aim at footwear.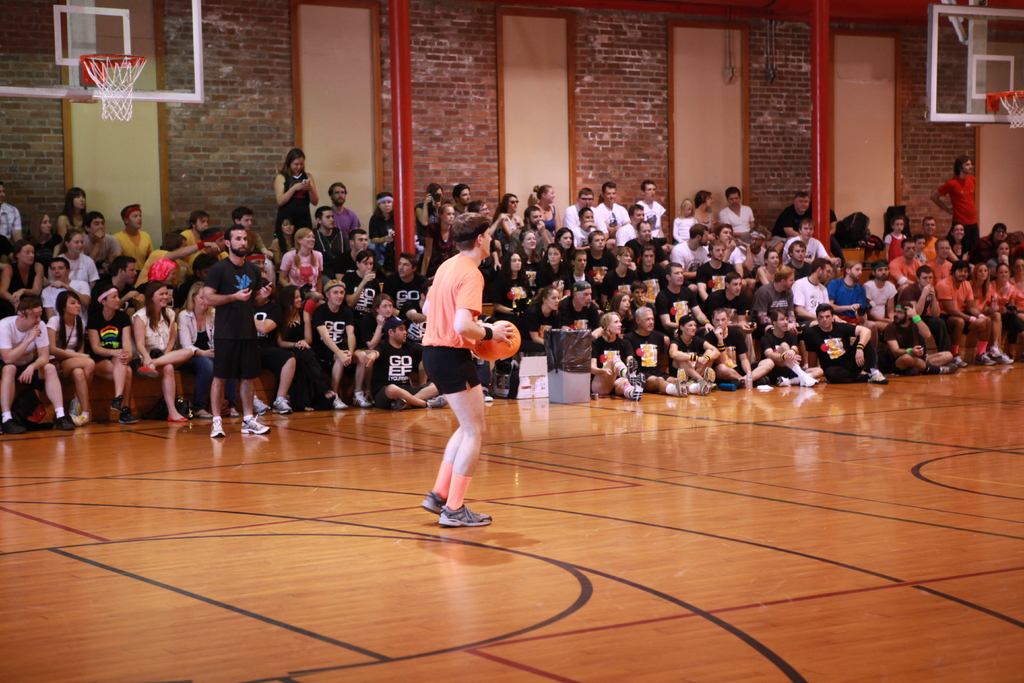
Aimed at crop(0, 418, 27, 432).
